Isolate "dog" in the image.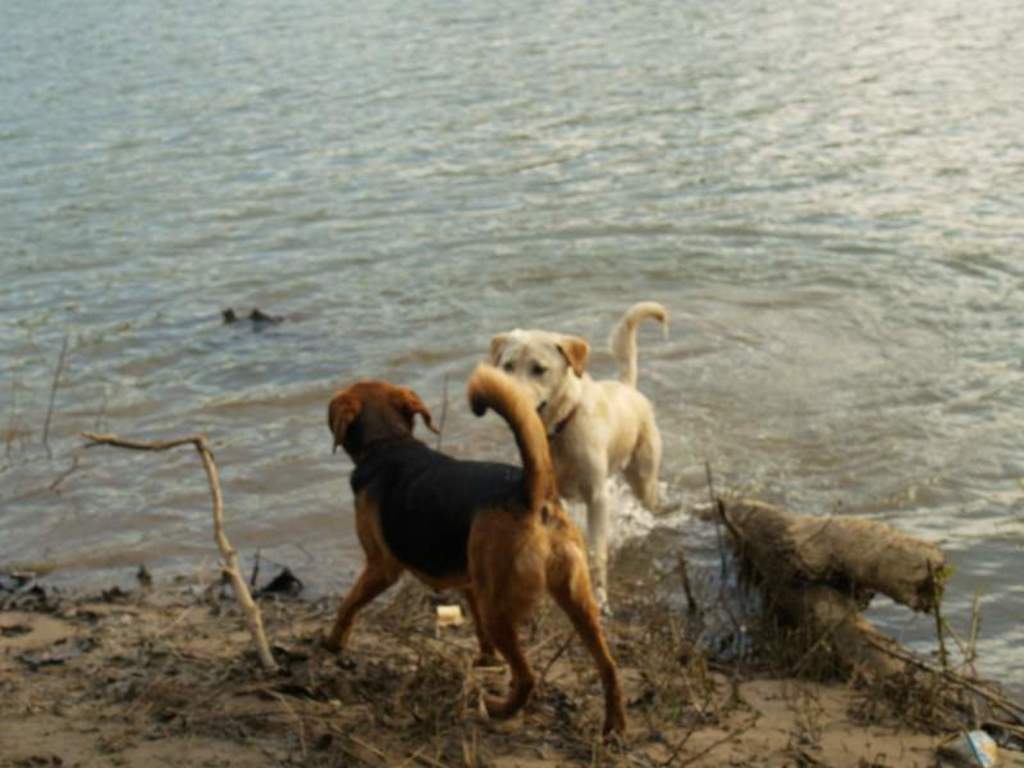
Isolated region: <region>486, 303, 668, 614</region>.
